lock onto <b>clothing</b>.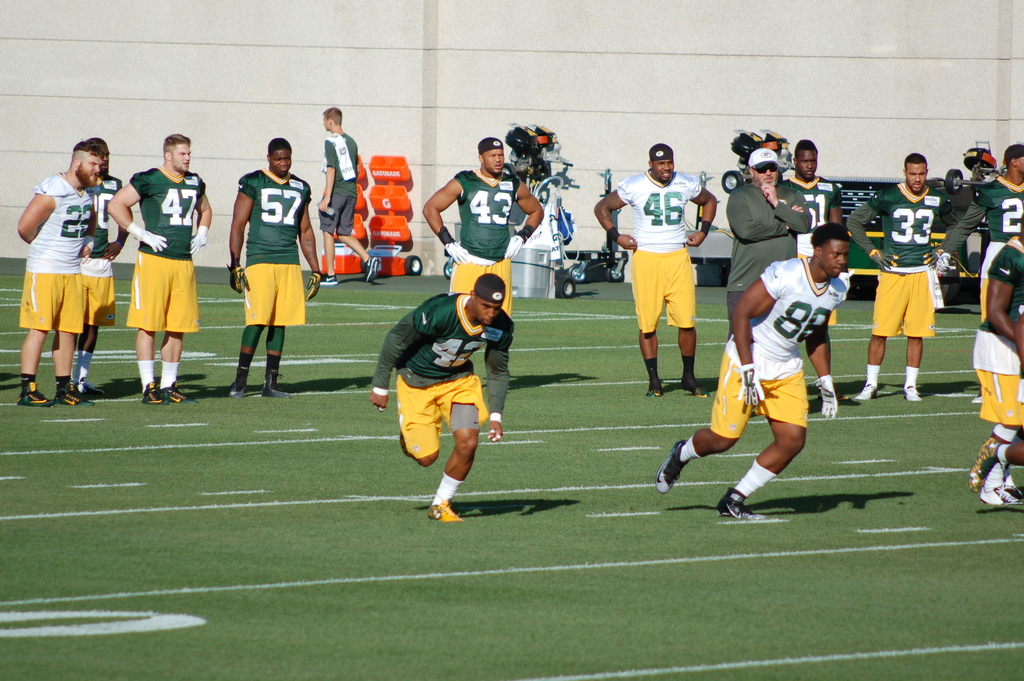
Locked: [447,166,518,313].
